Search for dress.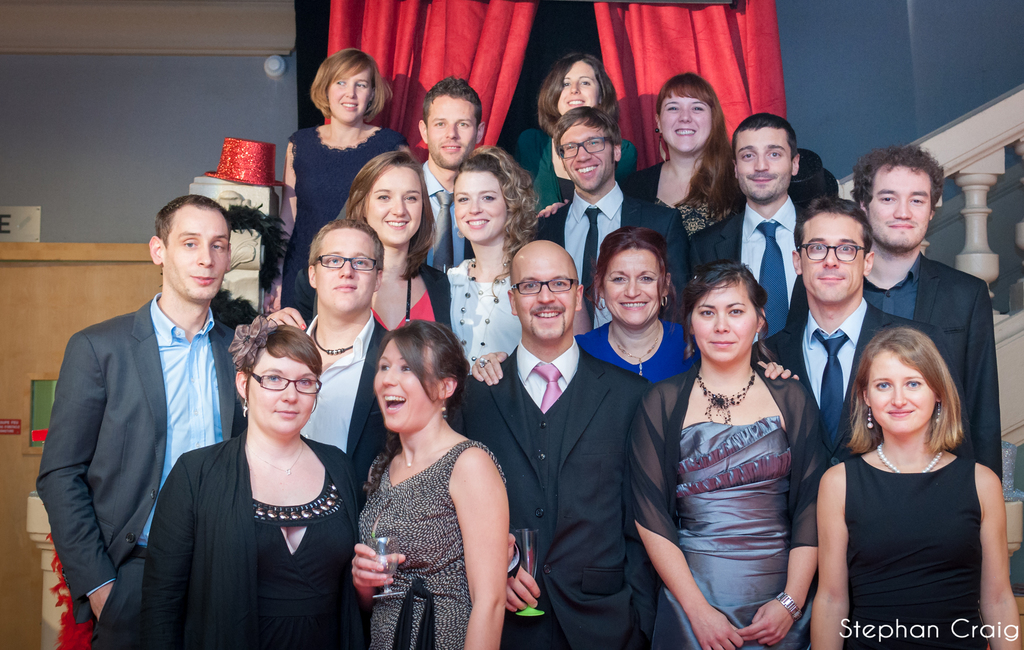
Found at x1=141 y1=431 x2=363 y2=649.
